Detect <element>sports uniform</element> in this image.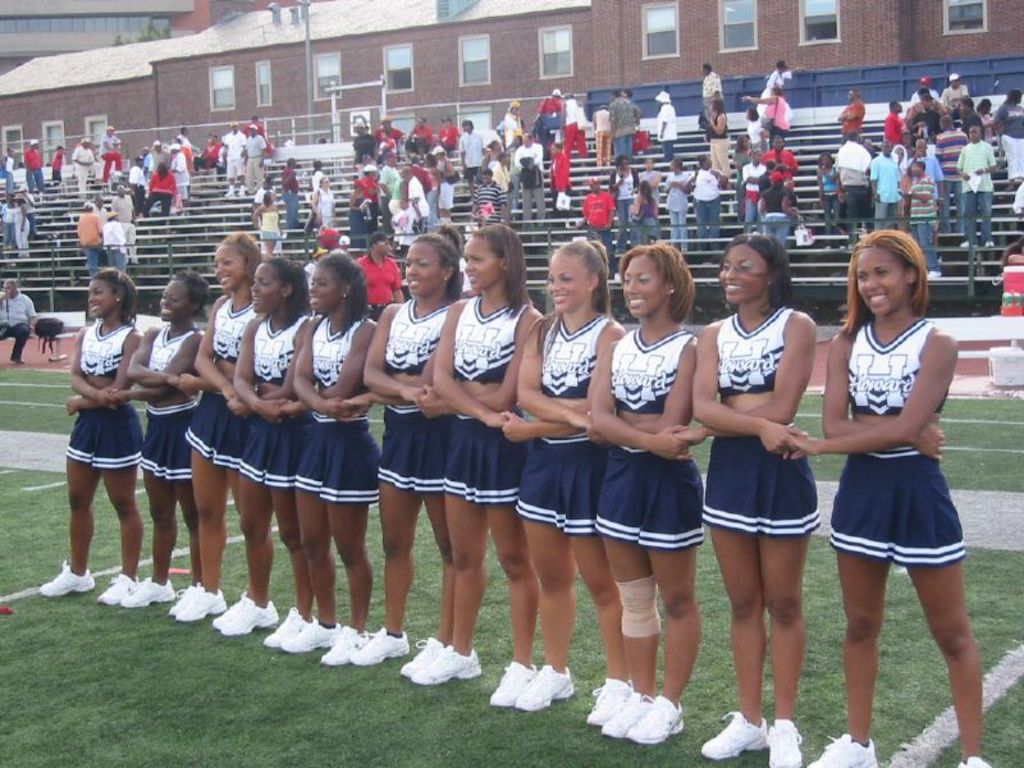
Detection: pyautogui.locateOnScreen(512, 311, 631, 727).
